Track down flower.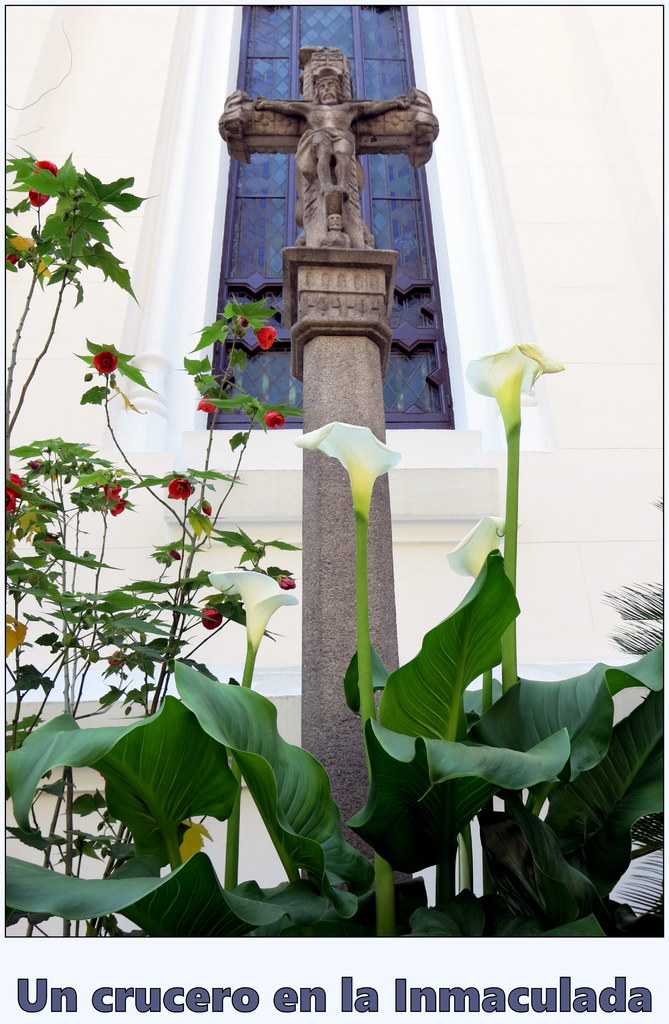
Tracked to <bbox>255, 325, 278, 349</bbox>.
